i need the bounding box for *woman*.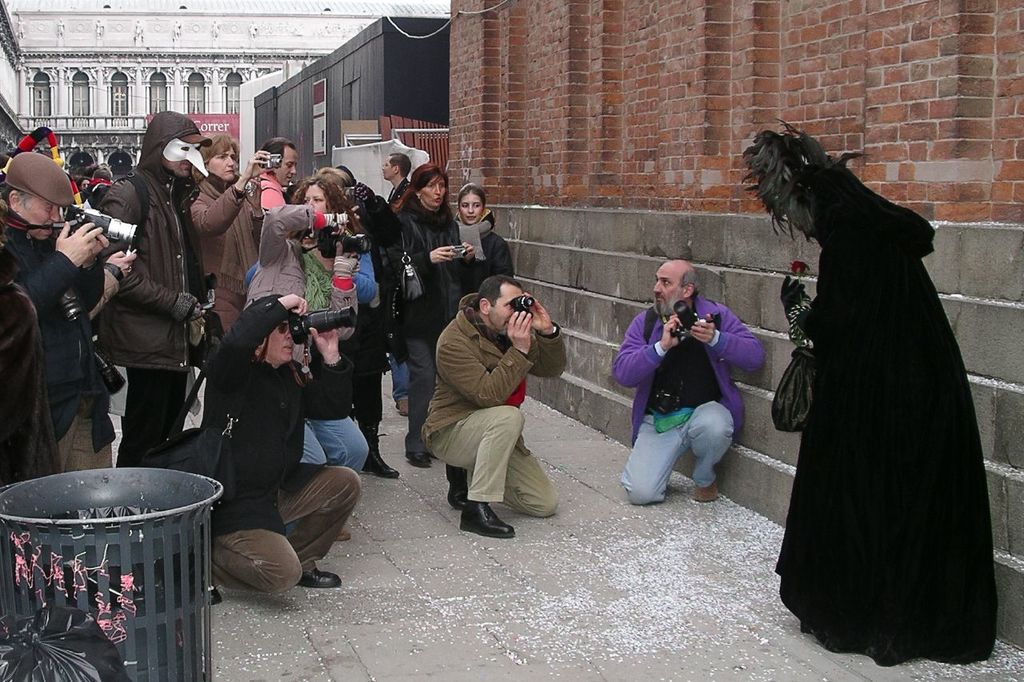
Here it is: 450, 180, 526, 296.
